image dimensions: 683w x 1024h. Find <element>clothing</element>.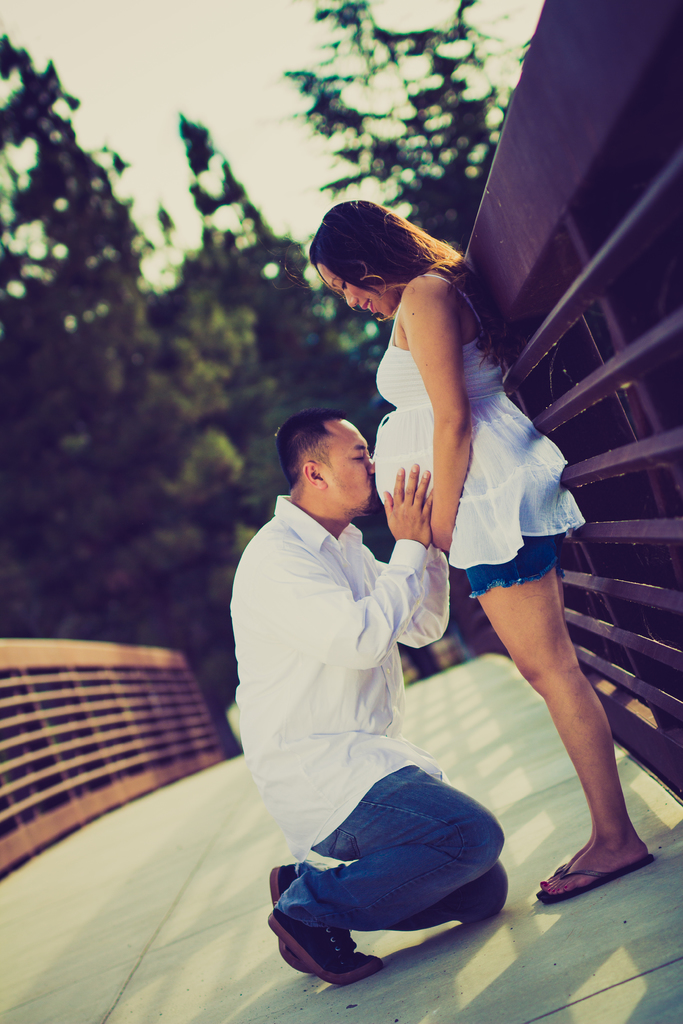
x1=235, y1=491, x2=509, y2=934.
